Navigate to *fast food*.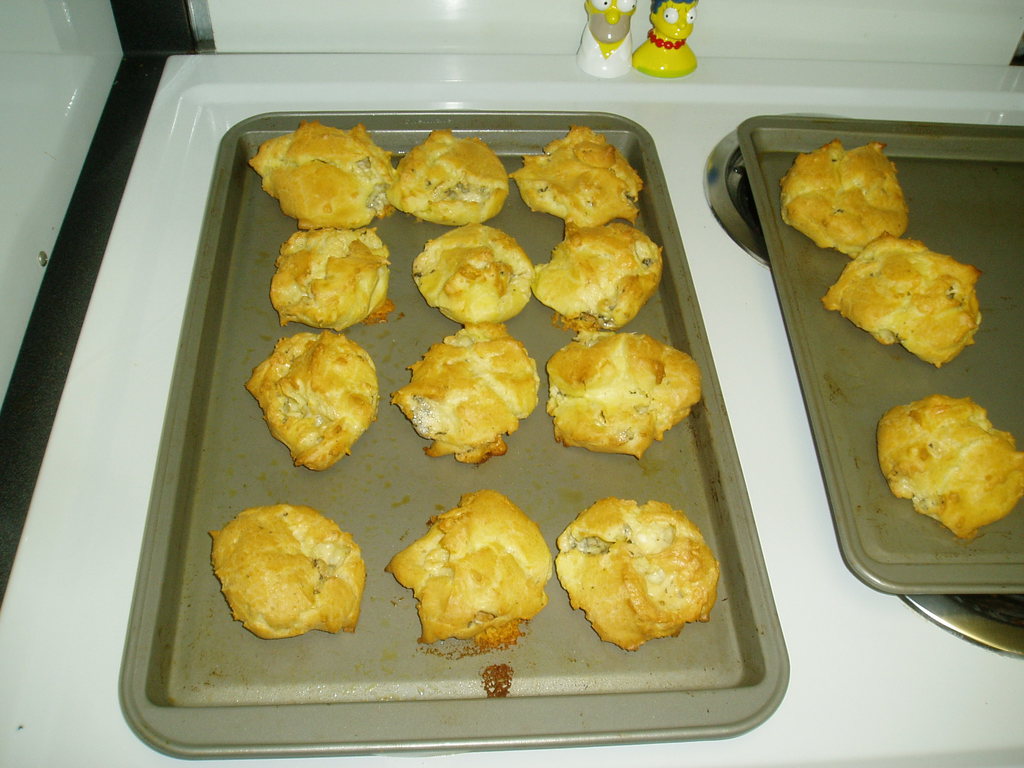
Navigation target: [271,225,395,332].
